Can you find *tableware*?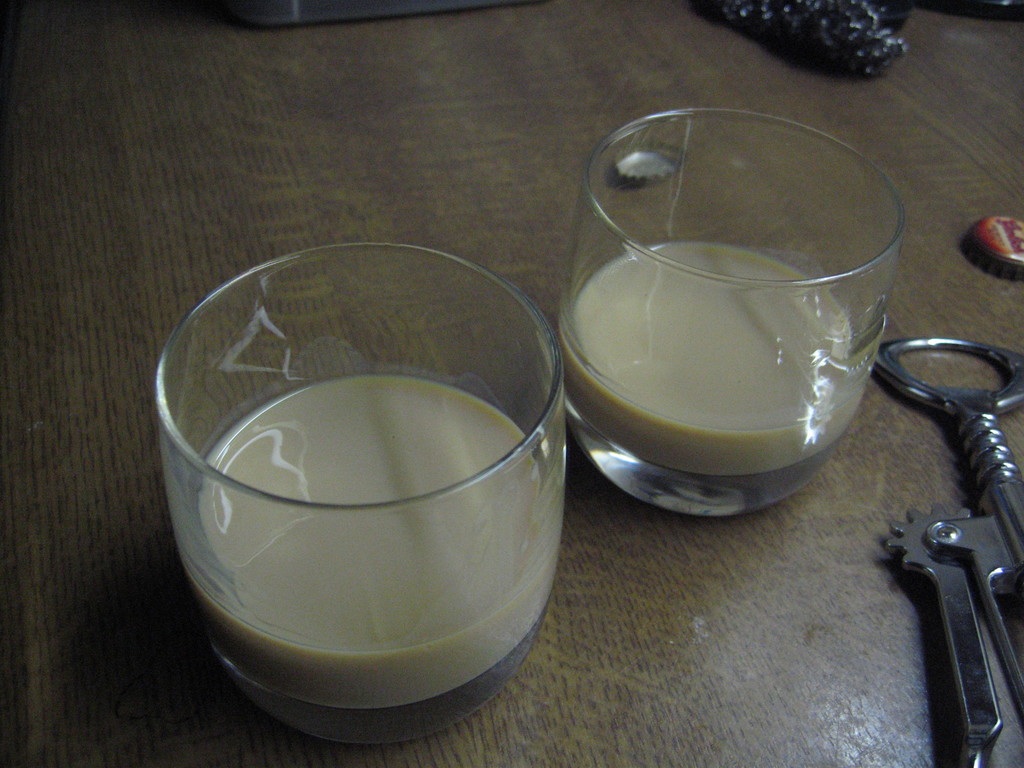
Yes, bounding box: [556,106,904,518].
